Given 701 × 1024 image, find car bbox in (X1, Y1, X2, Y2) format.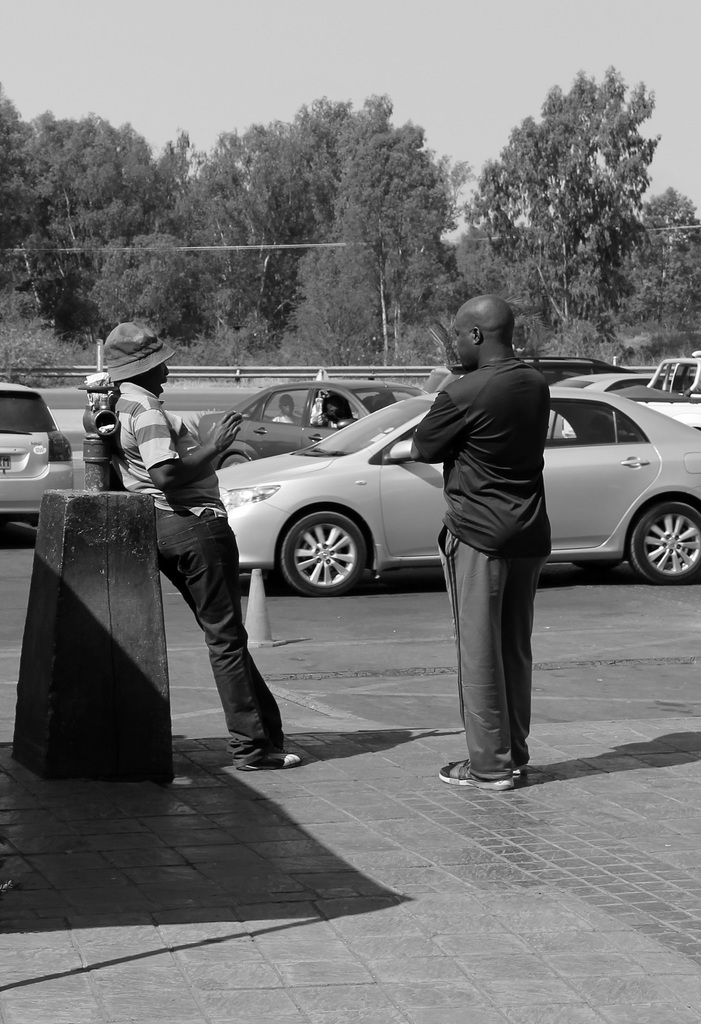
(640, 371, 700, 427).
